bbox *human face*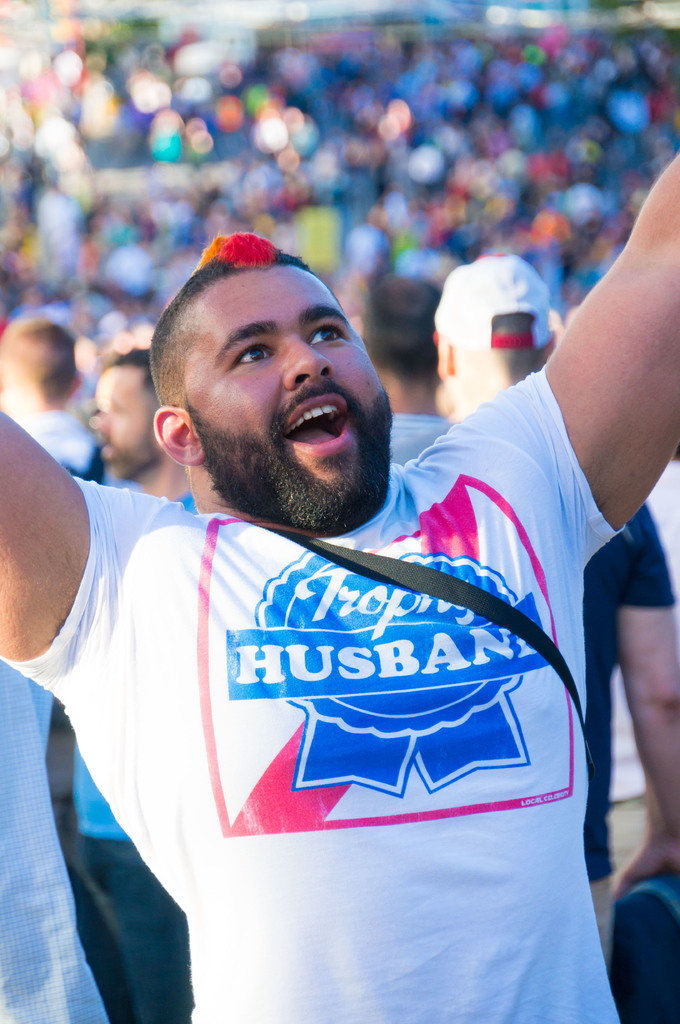
box(85, 364, 152, 478)
